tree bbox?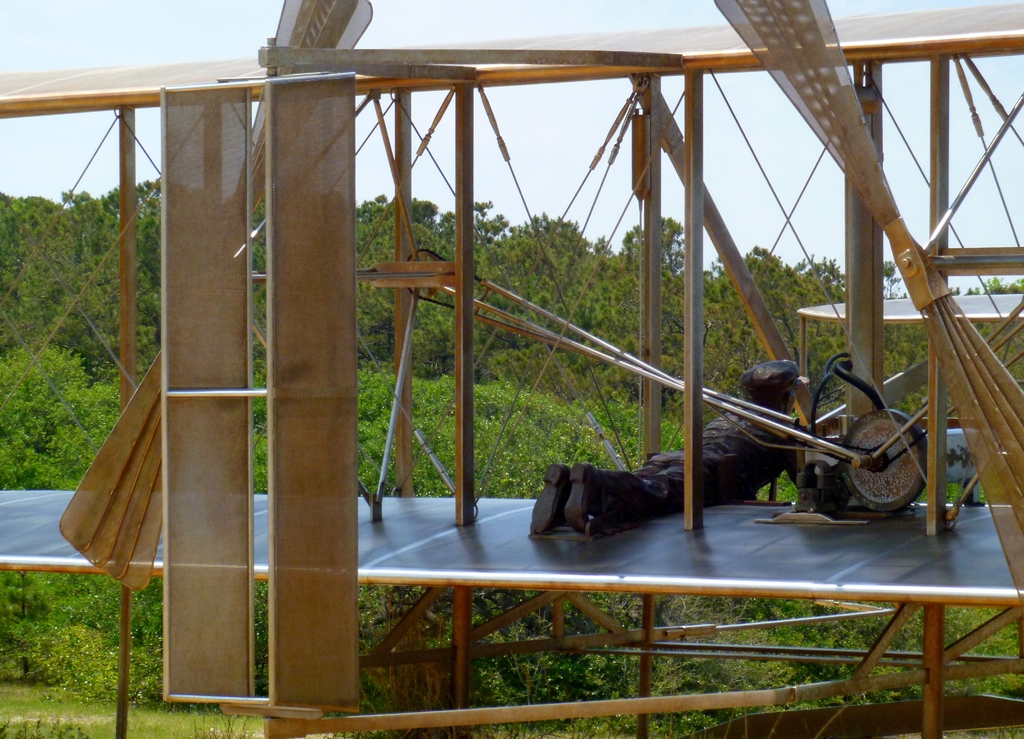
l=622, t=209, r=690, b=277
